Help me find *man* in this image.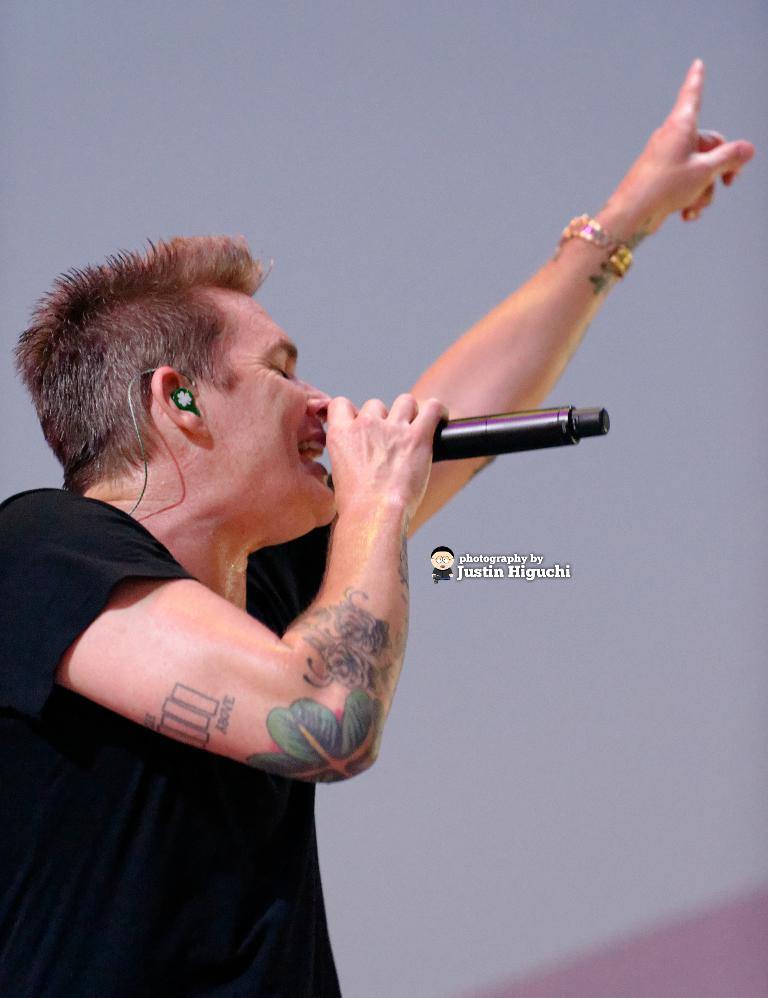
Found it: 0/54/759/997.
